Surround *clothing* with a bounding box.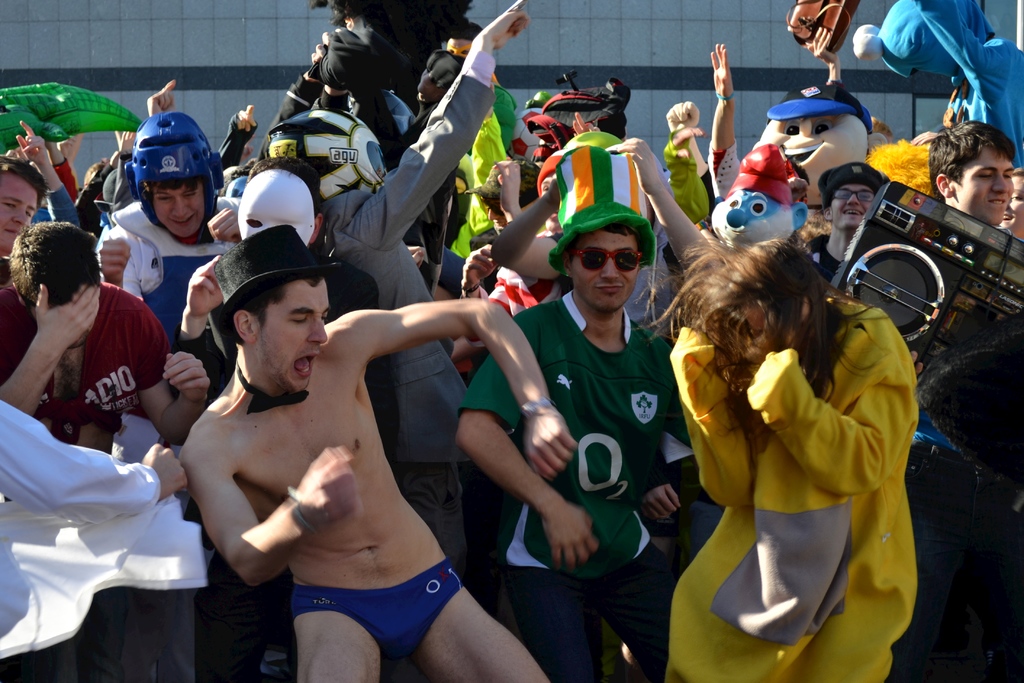
l=53, t=158, r=79, b=208.
